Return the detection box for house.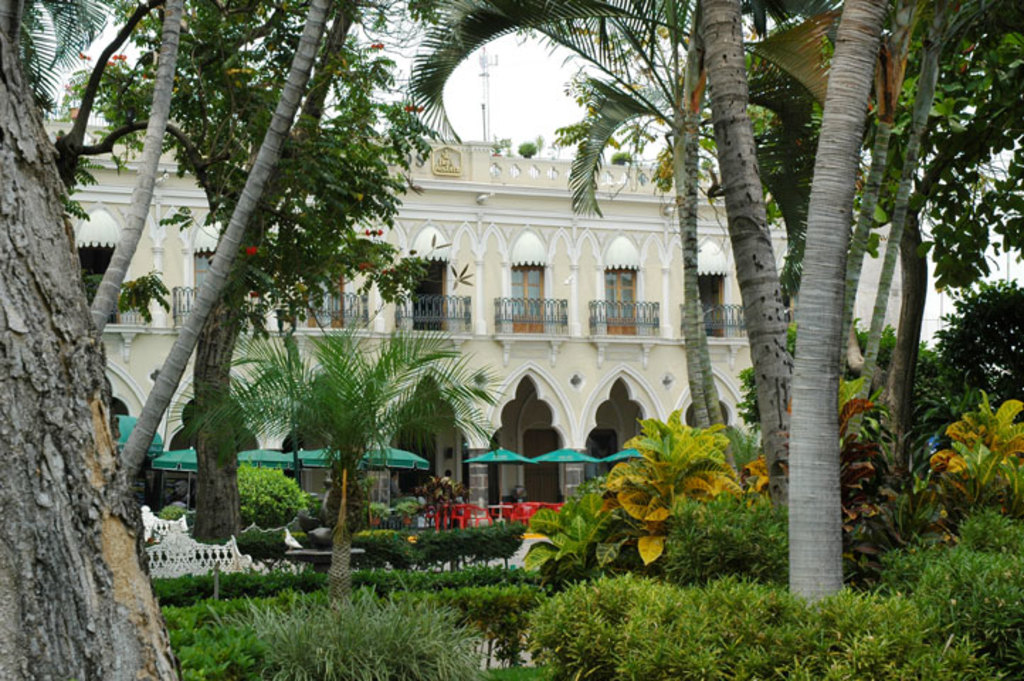
<region>57, 123, 852, 521</region>.
